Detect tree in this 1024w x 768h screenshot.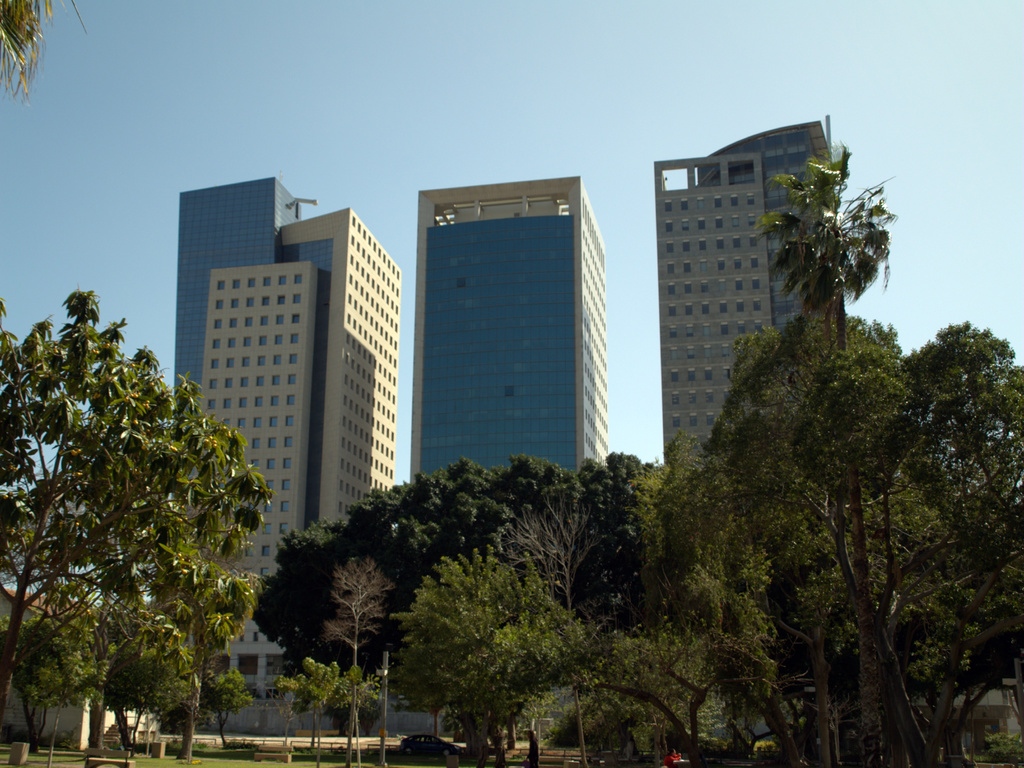
Detection: Rect(275, 664, 308, 744).
